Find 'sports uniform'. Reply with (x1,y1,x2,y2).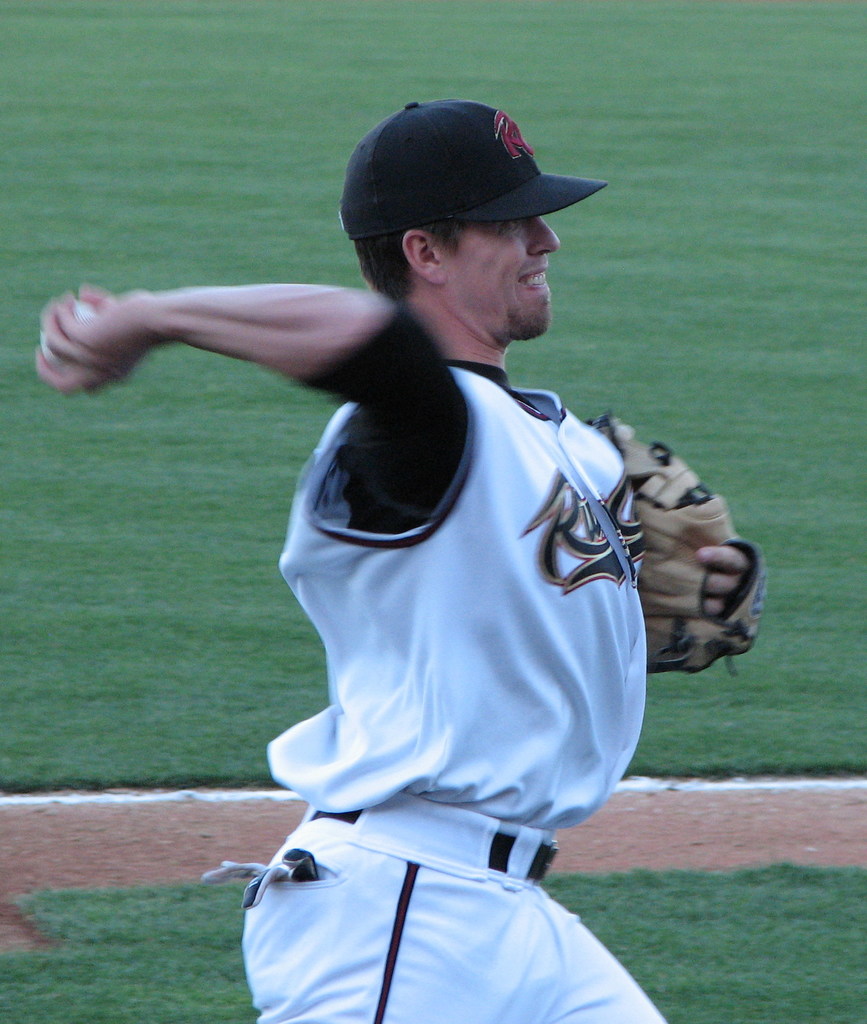
(203,309,764,1023).
